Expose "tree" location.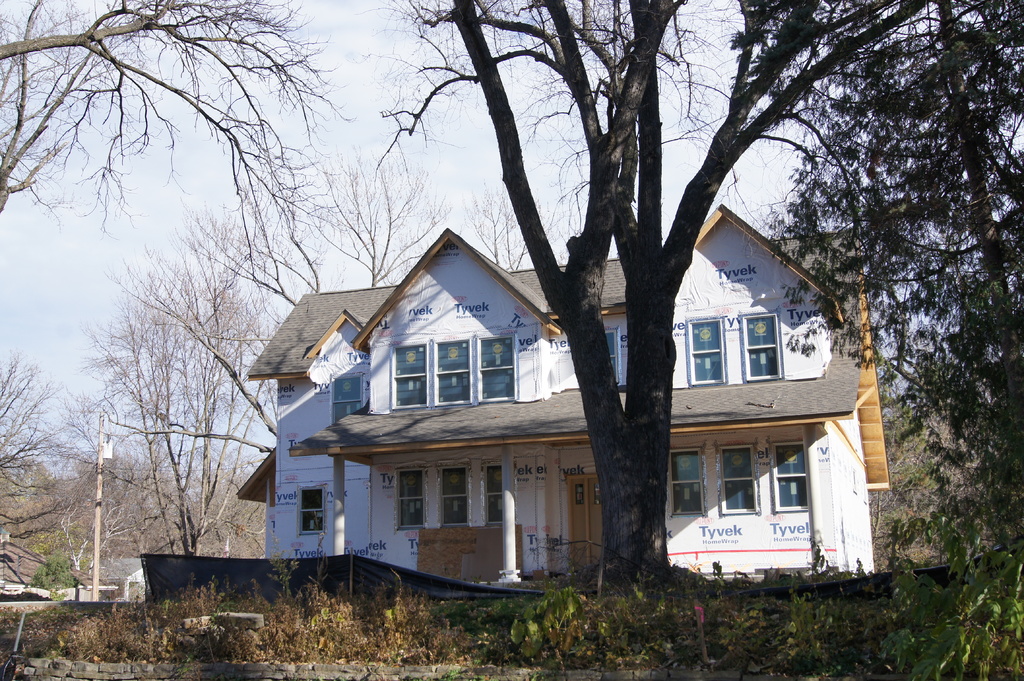
Exposed at pyautogui.locateOnScreen(84, 209, 312, 554).
